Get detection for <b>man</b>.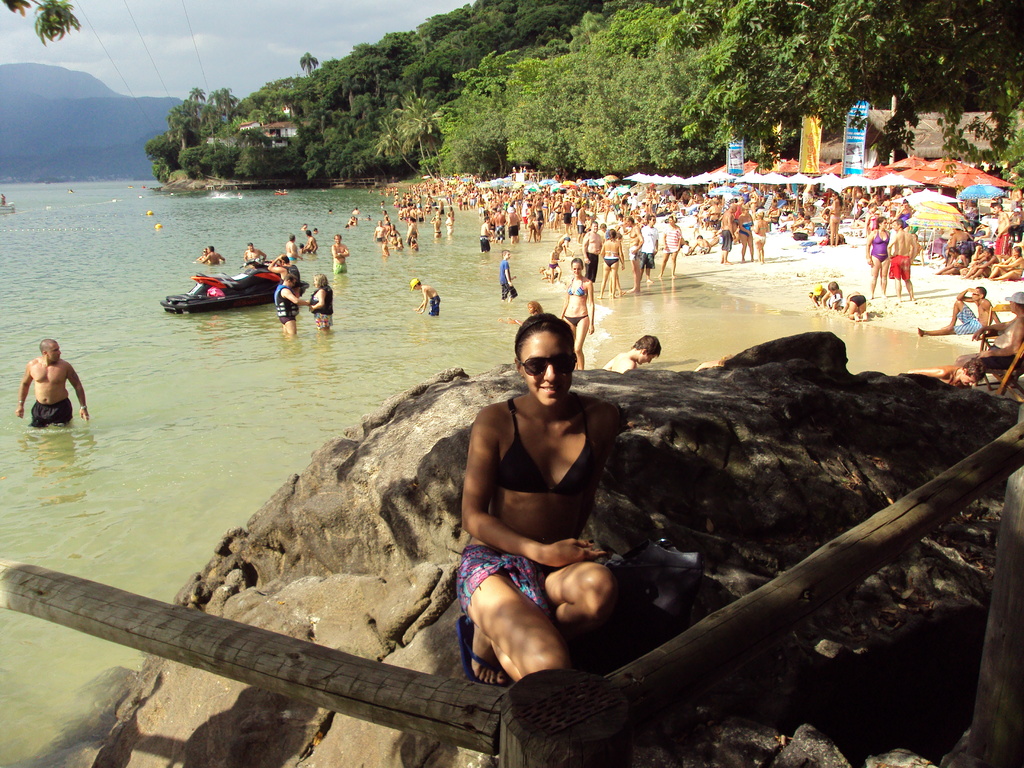
Detection: 201 246 225 264.
